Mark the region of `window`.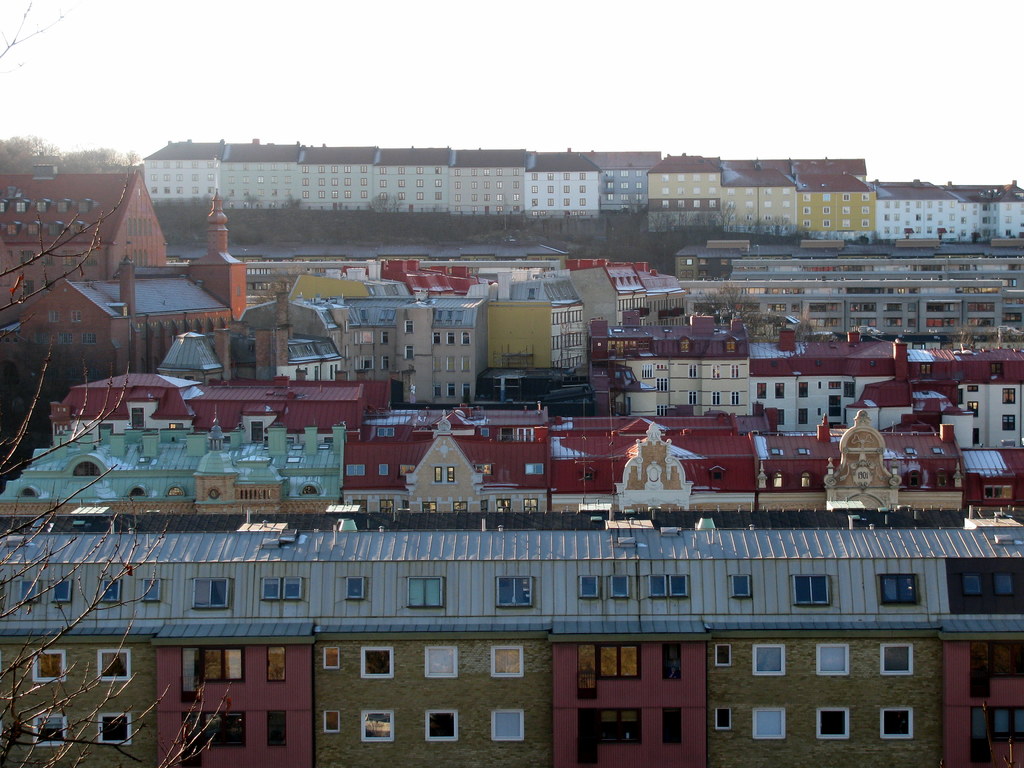
Region: Rect(433, 383, 442, 397).
